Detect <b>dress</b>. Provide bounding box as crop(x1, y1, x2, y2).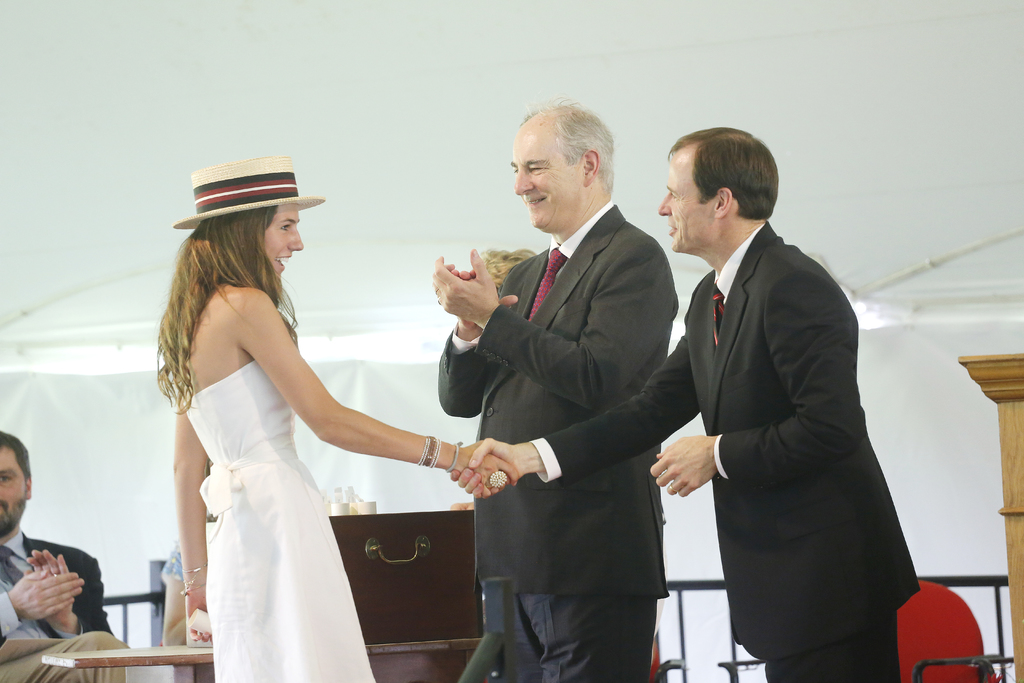
crop(182, 359, 374, 682).
